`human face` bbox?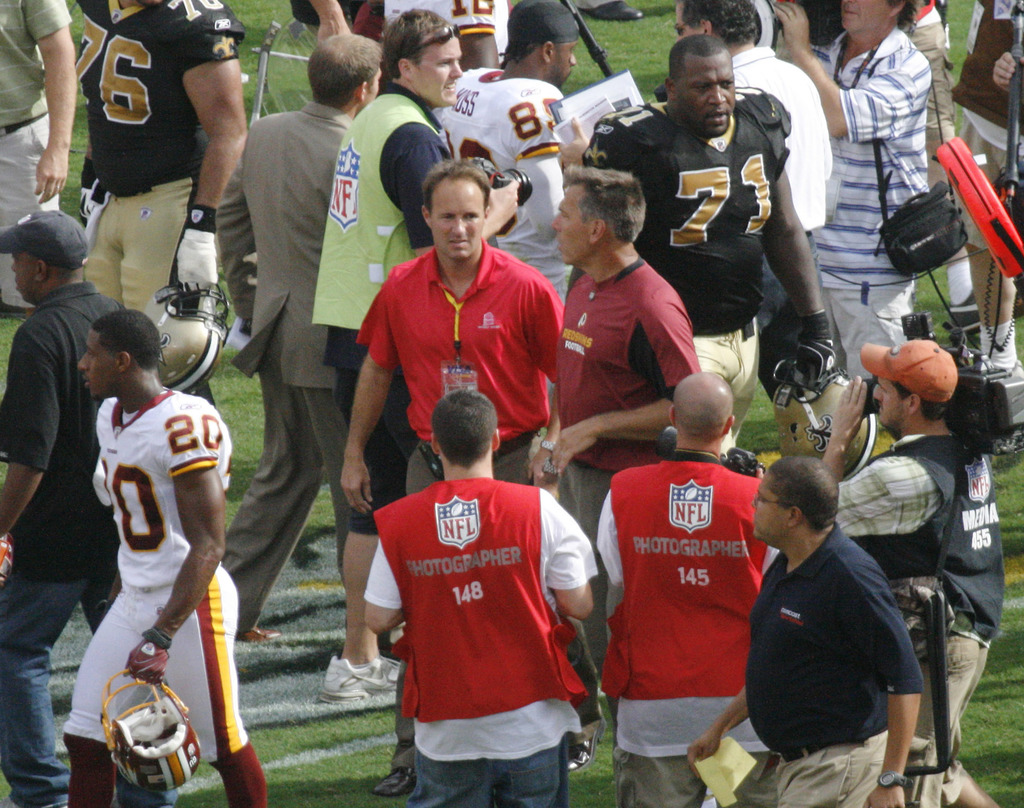
rect(550, 43, 575, 90)
